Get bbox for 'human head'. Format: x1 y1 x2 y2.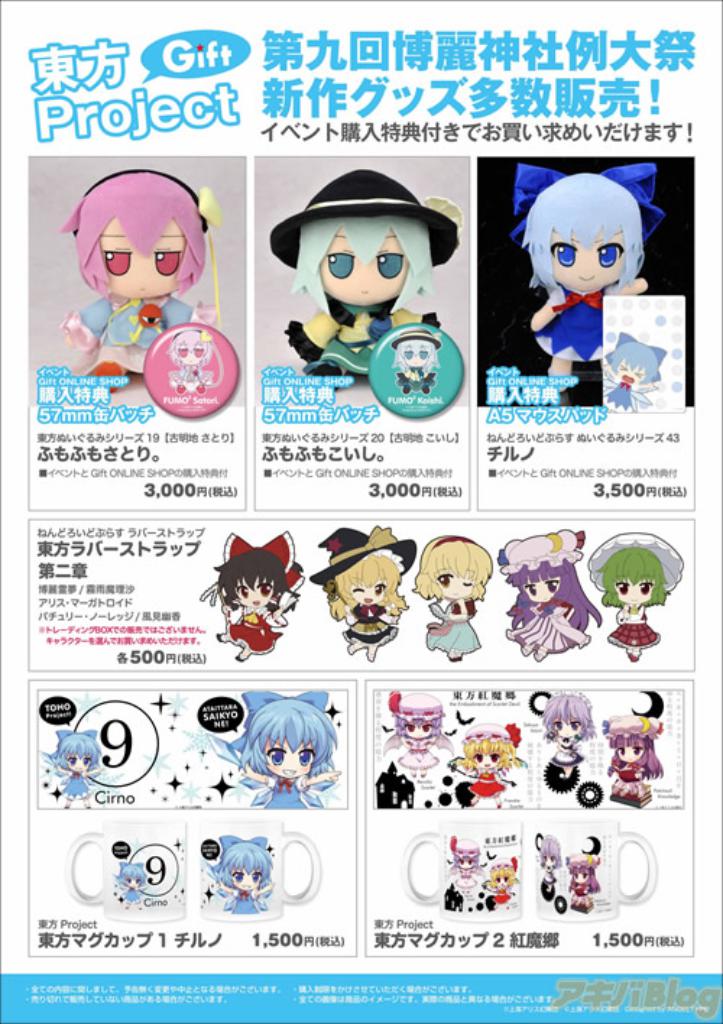
59 168 221 302.
